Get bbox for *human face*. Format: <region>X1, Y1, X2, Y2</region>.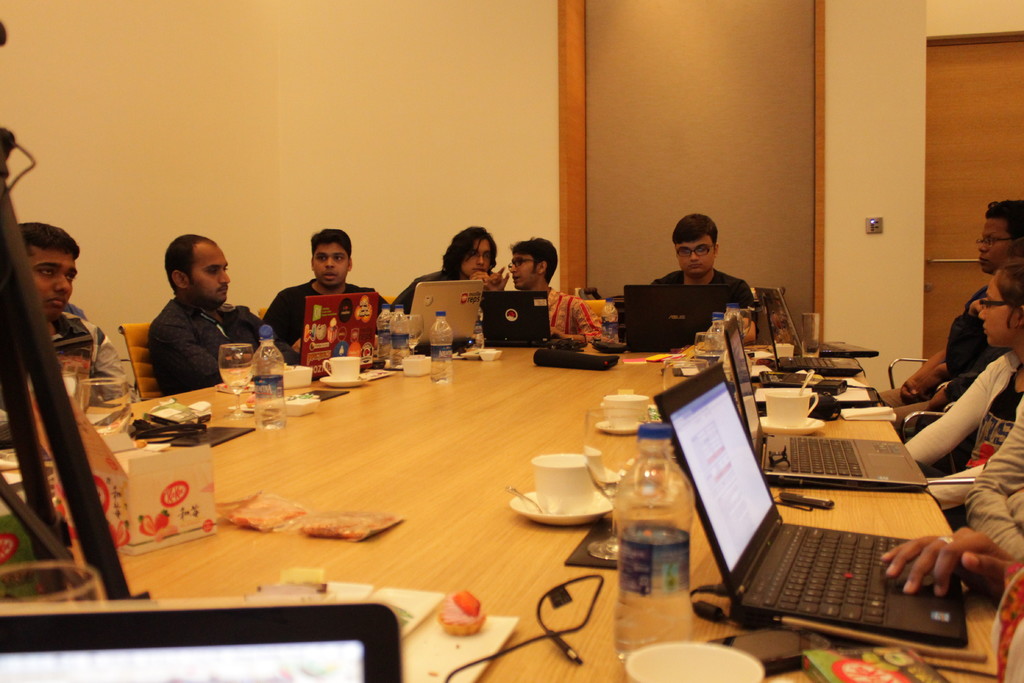
<region>188, 242, 229, 303</region>.
